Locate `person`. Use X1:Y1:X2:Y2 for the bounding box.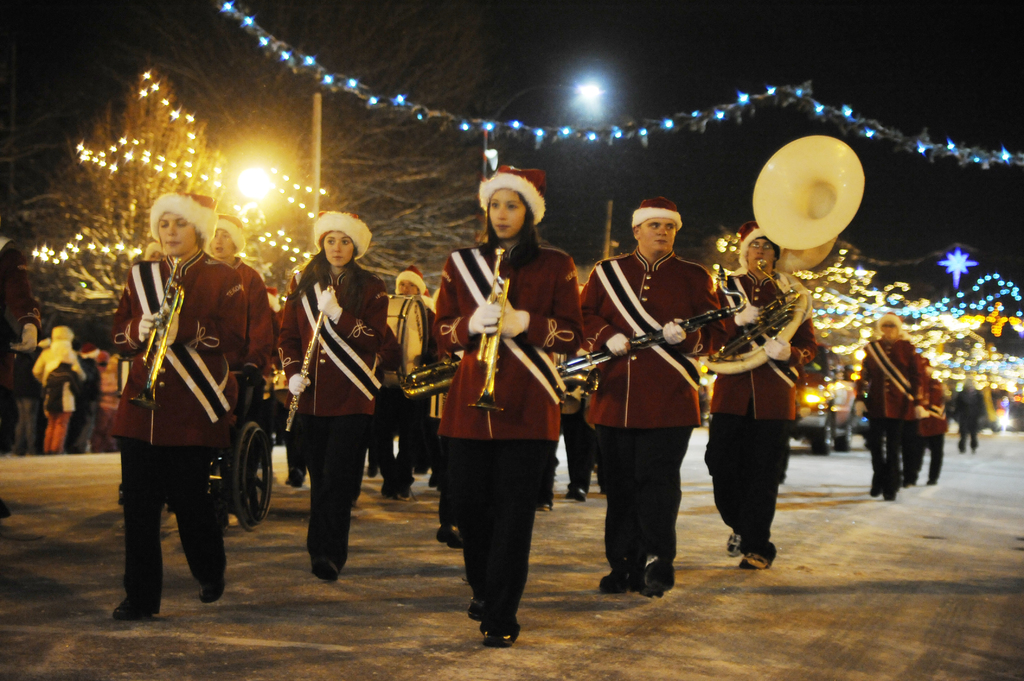
433:156:580:656.
